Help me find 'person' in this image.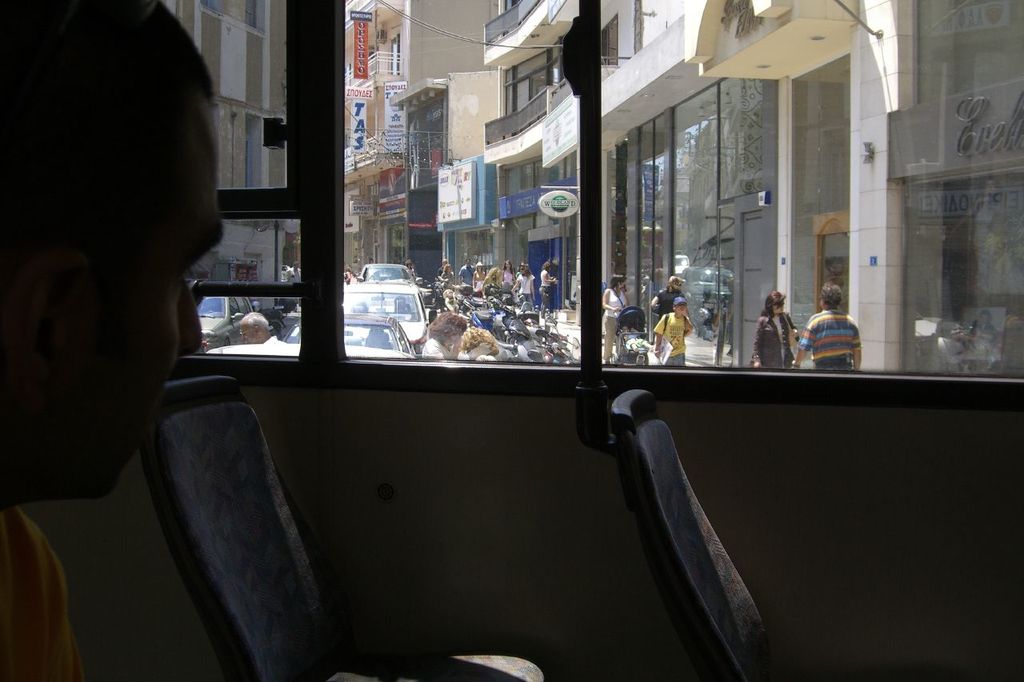
Found it: left=810, top=288, right=872, bottom=372.
